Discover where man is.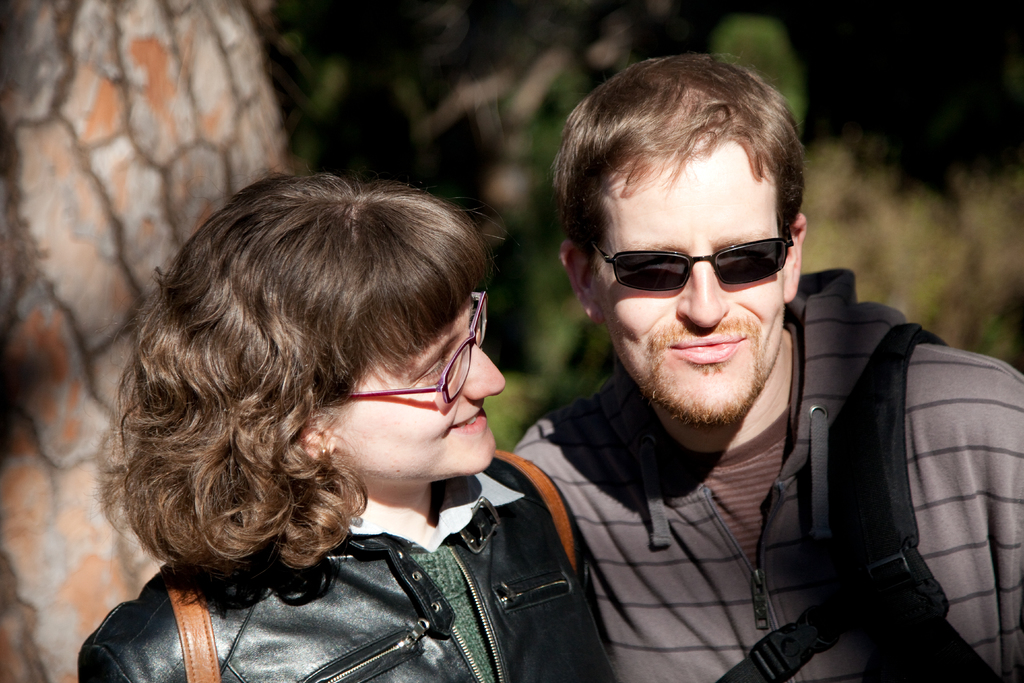
Discovered at Rect(456, 103, 1011, 671).
